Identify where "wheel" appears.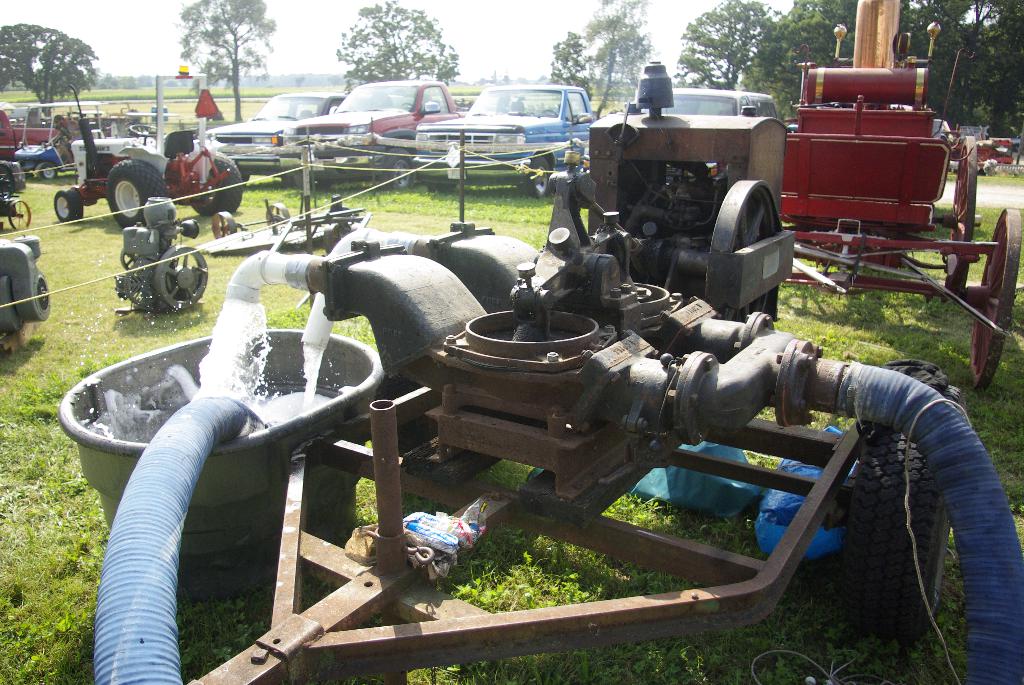
Appears at 961:204:1023:386.
